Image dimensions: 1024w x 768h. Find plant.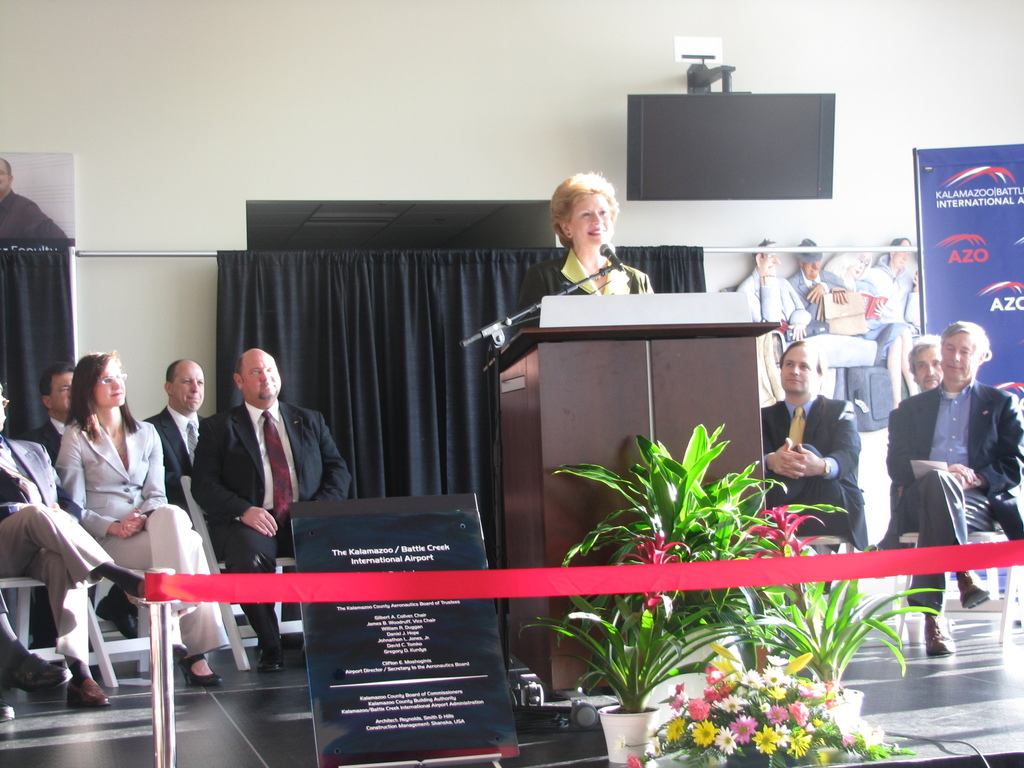
box=[522, 580, 756, 712].
